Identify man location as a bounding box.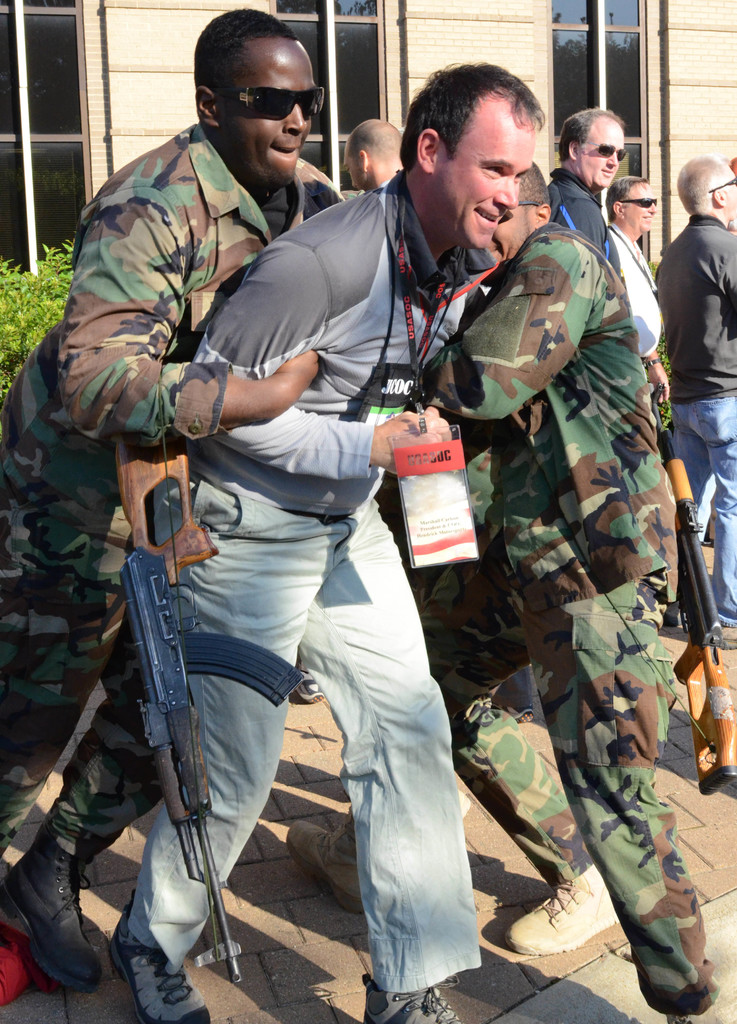
(0, 3, 346, 1002).
